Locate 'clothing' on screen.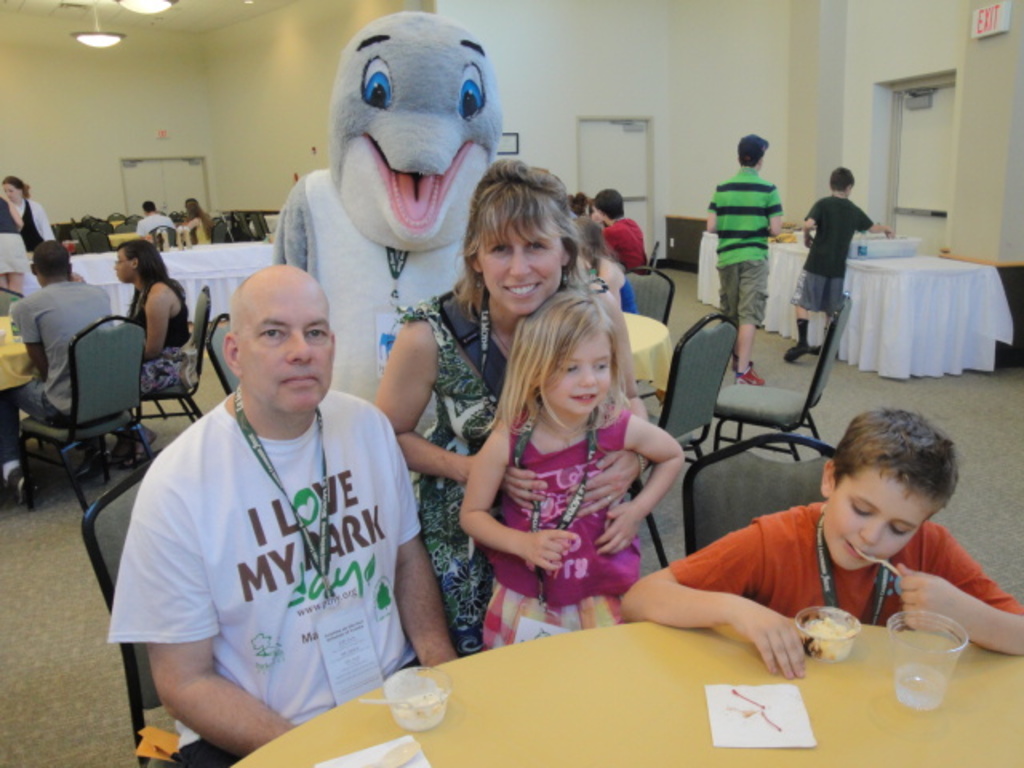
On screen at <region>126, 274, 200, 394</region>.
